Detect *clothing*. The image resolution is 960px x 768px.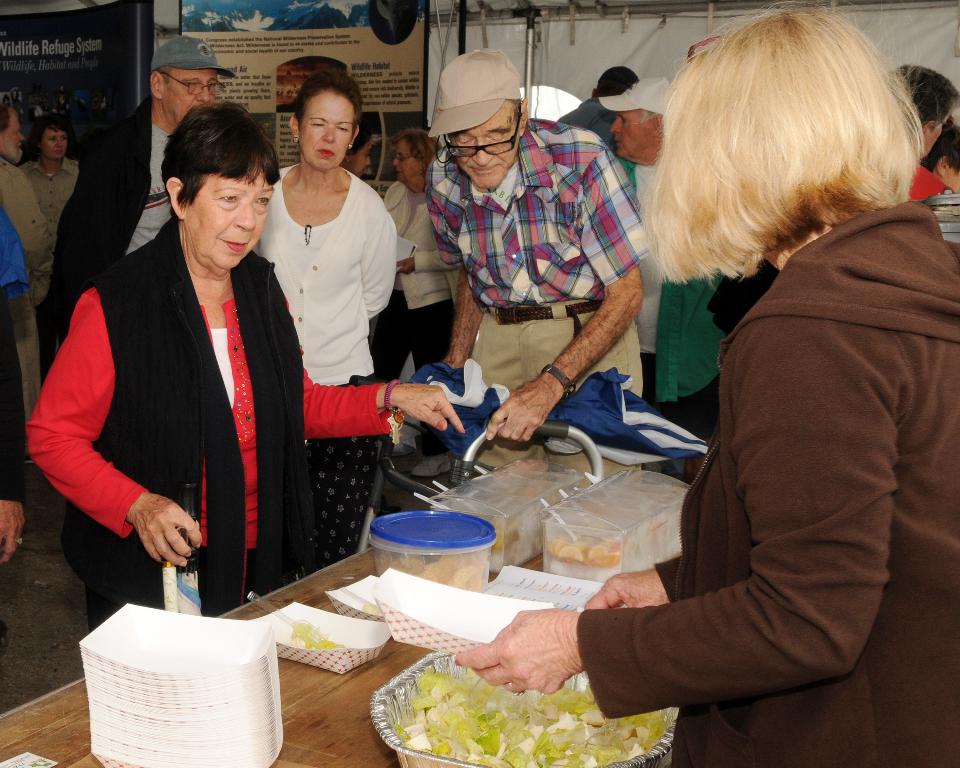
region(911, 163, 953, 207).
